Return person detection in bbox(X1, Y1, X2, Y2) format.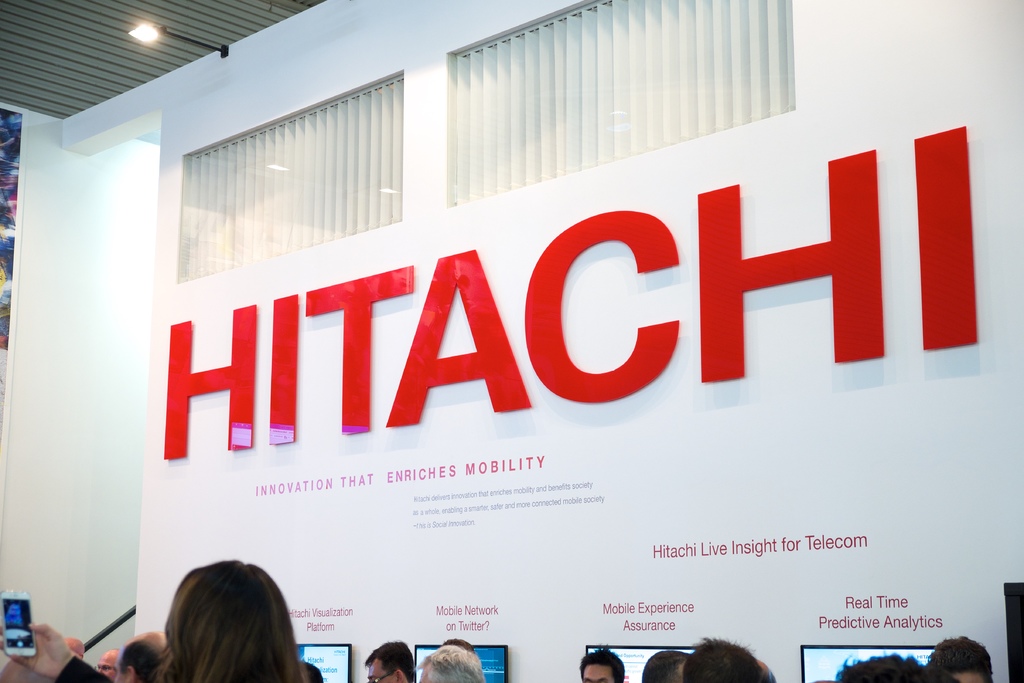
bbox(926, 636, 993, 682).
